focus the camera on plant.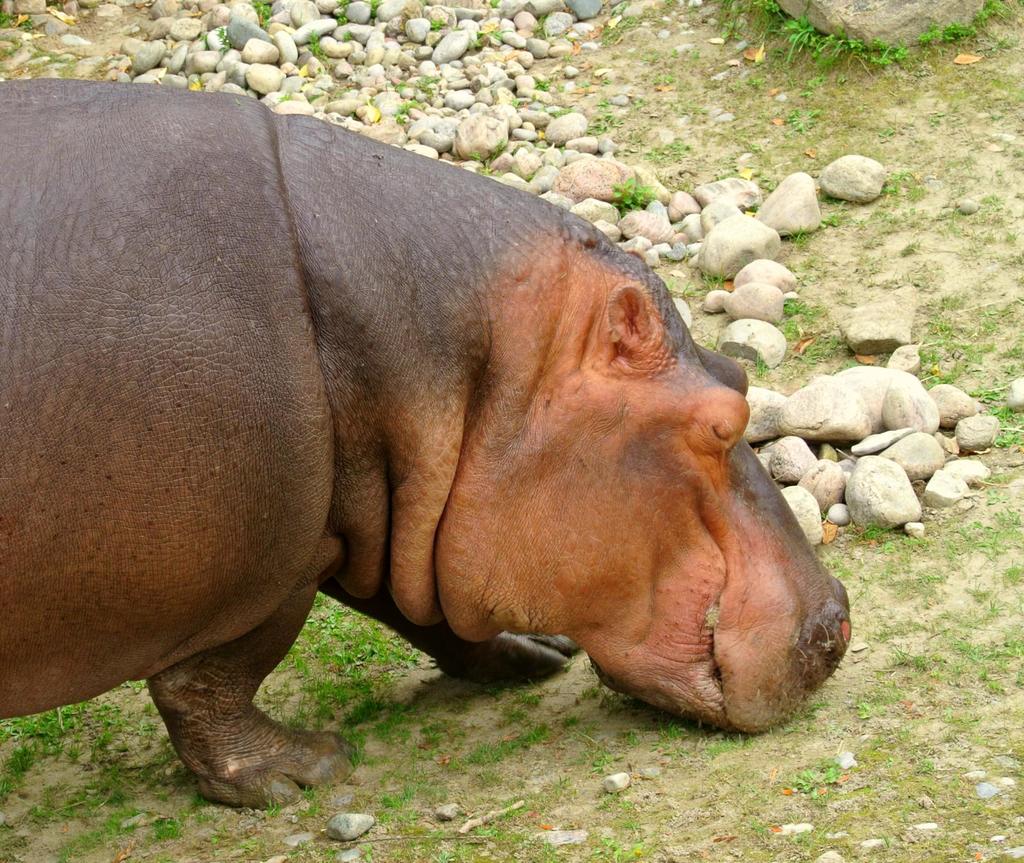
Focus region: 465/143/502/173.
